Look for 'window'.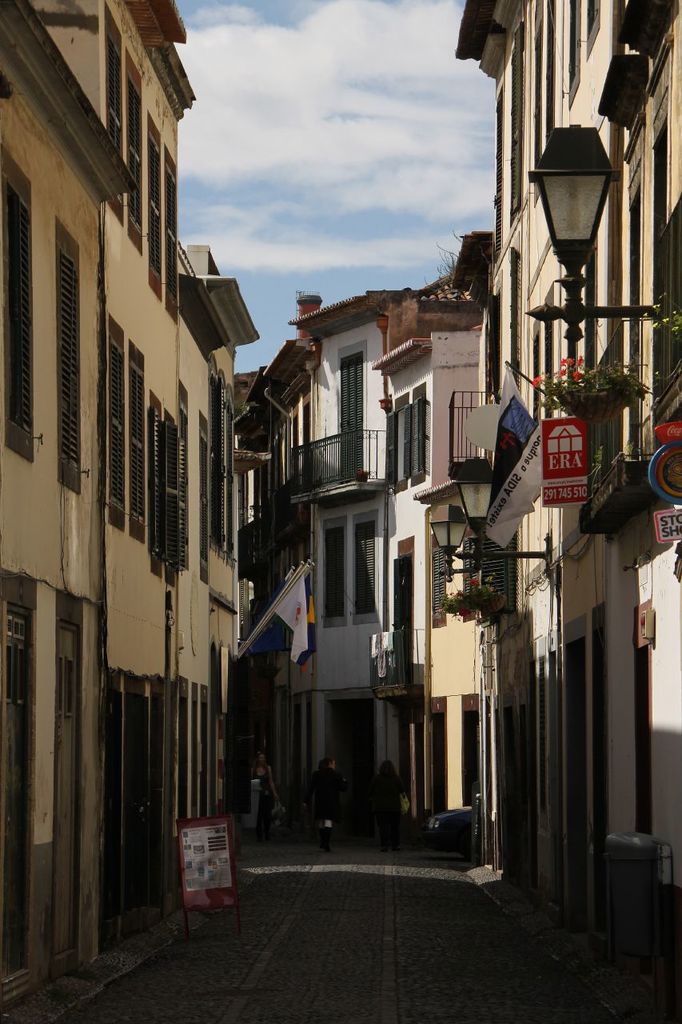
Found: 196/409/215/586.
